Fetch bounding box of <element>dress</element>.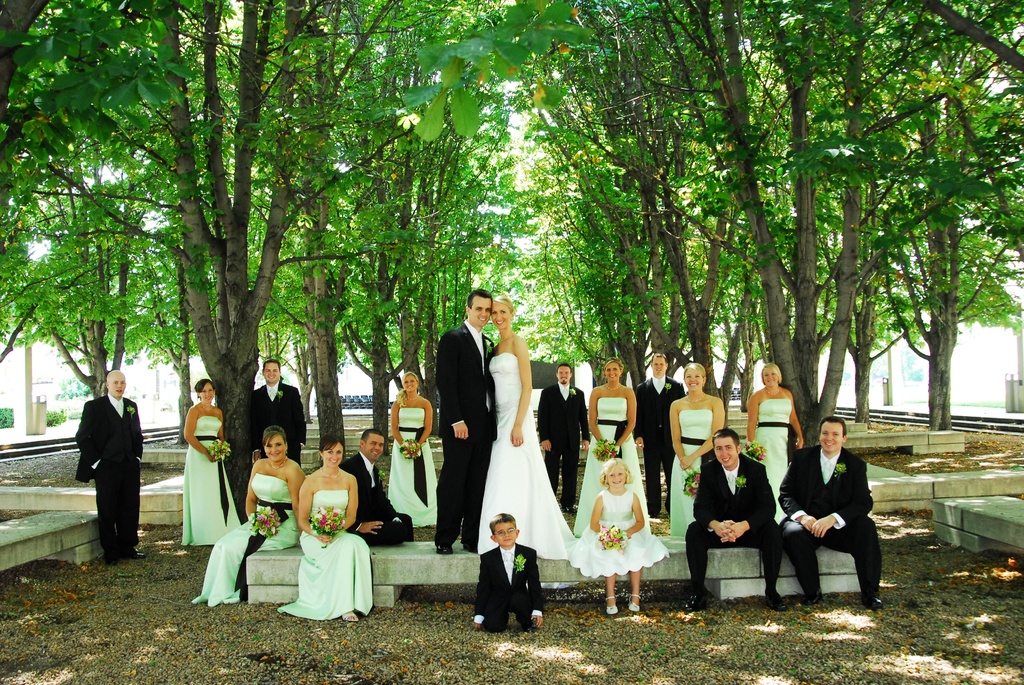
Bbox: [left=177, top=412, right=243, bottom=546].
